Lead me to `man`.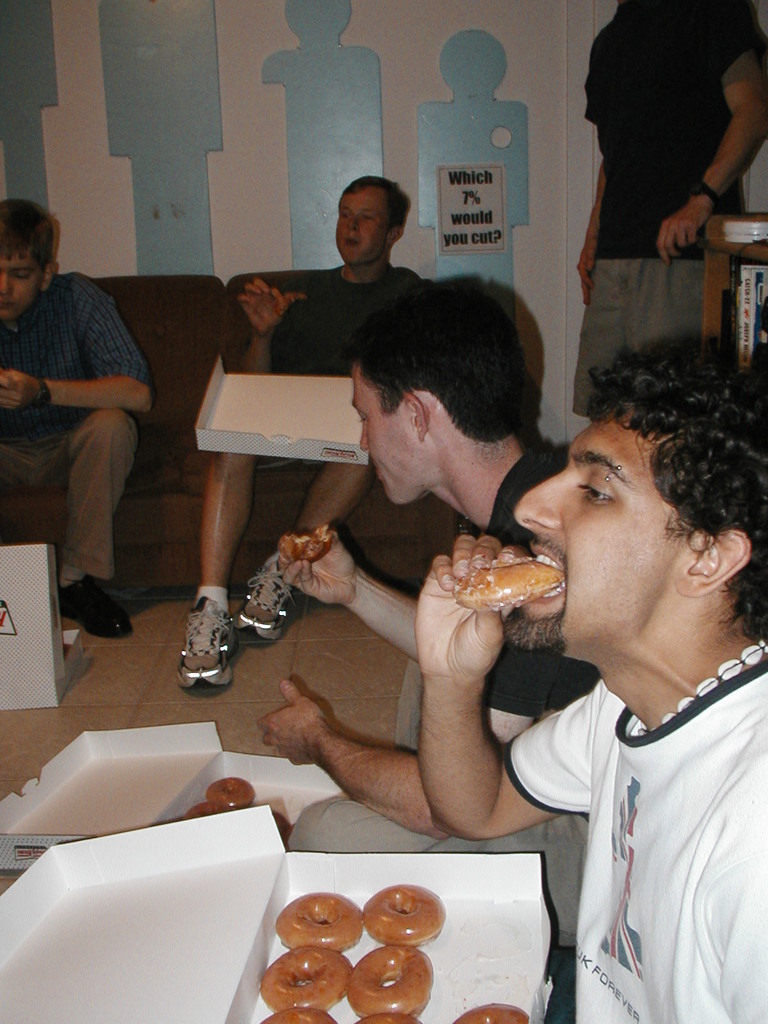
Lead to [left=0, top=205, right=148, bottom=641].
